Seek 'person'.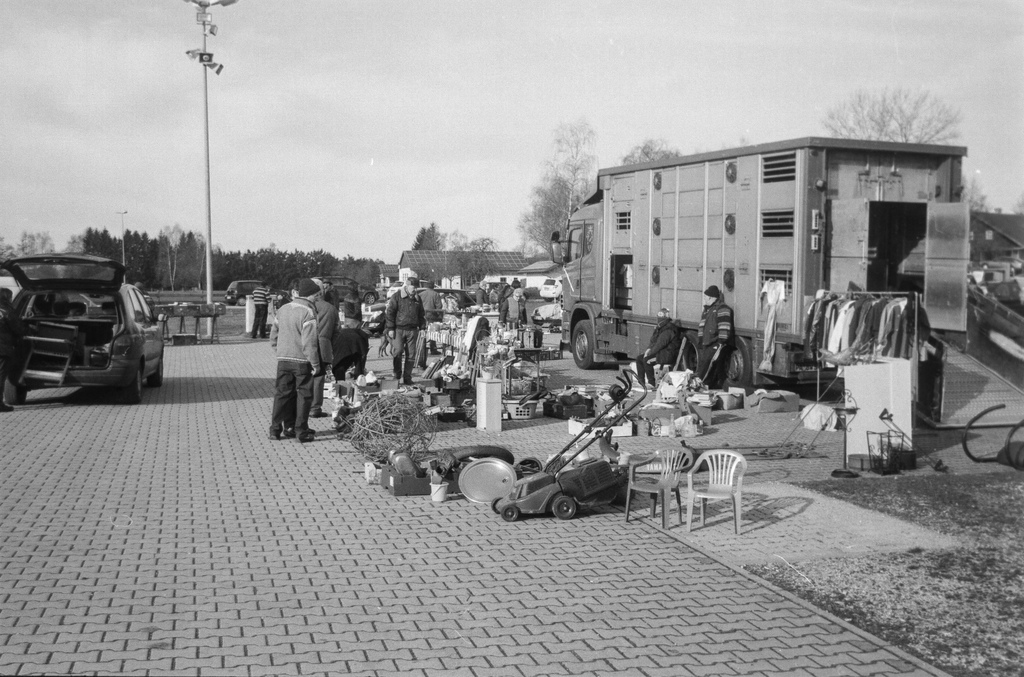
pyautogui.locateOnScreen(251, 282, 271, 340).
